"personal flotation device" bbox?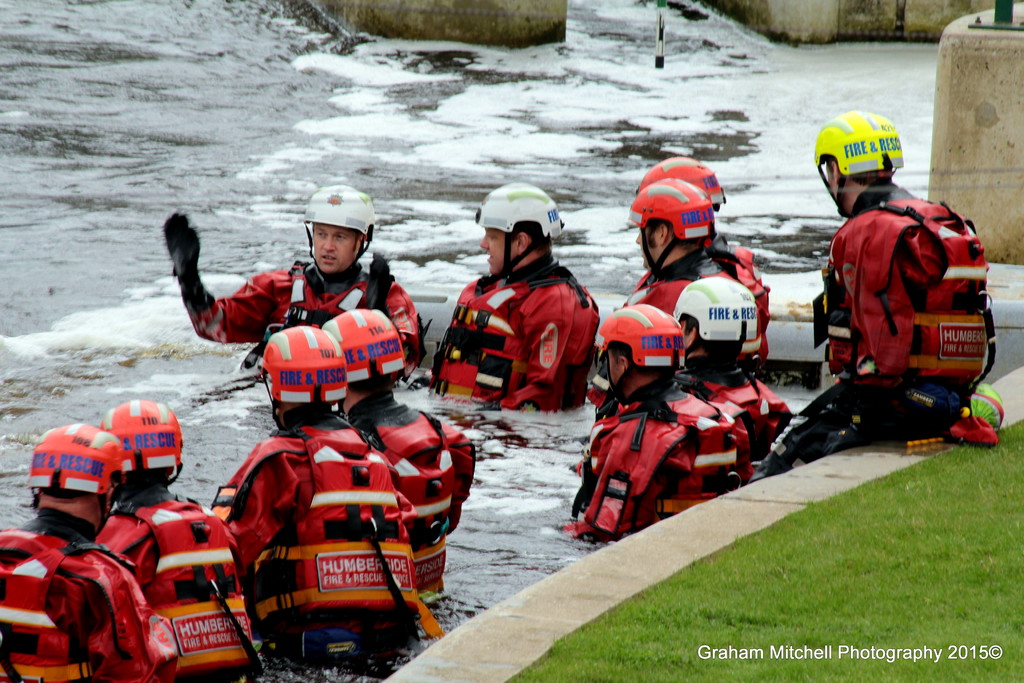
x1=0, y1=531, x2=182, y2=682
